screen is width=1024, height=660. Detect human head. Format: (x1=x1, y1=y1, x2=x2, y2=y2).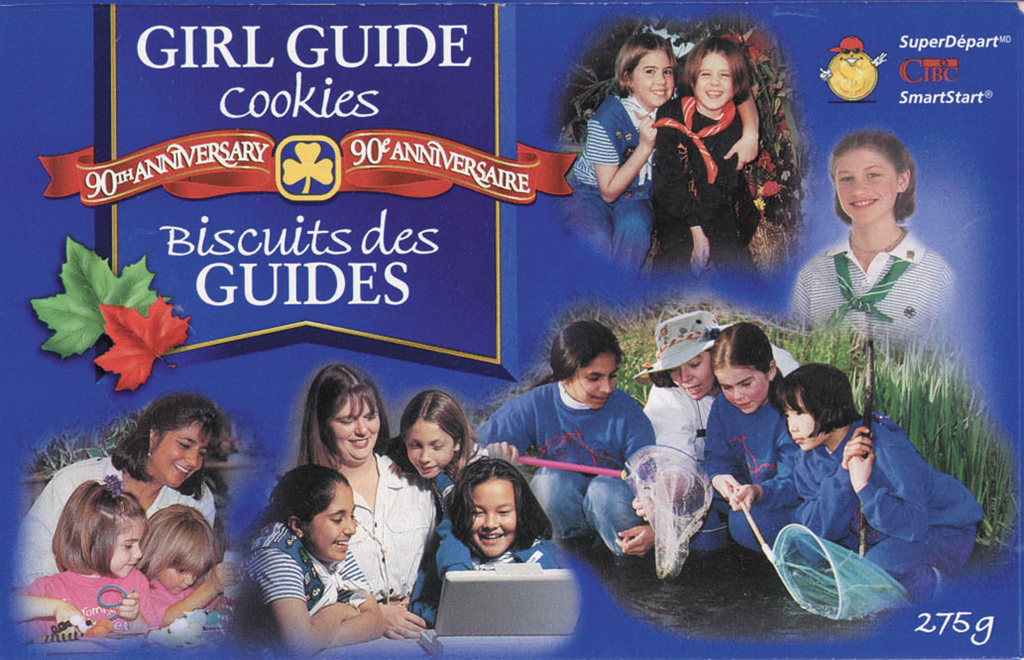
(x1=137, y1=506, x2=222, y2=596).
